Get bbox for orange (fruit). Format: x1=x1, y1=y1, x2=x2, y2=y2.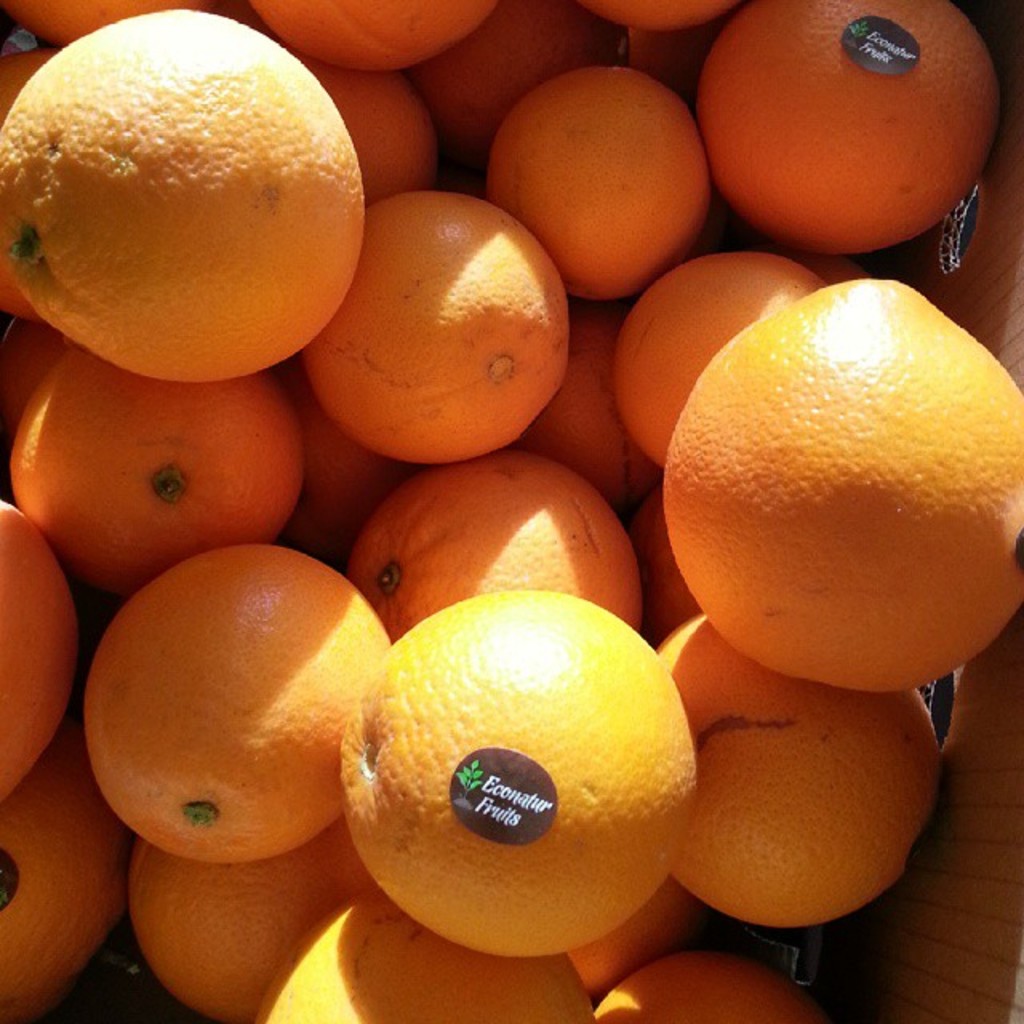
x1=656, y1=270, x2=1022, y2=701.
